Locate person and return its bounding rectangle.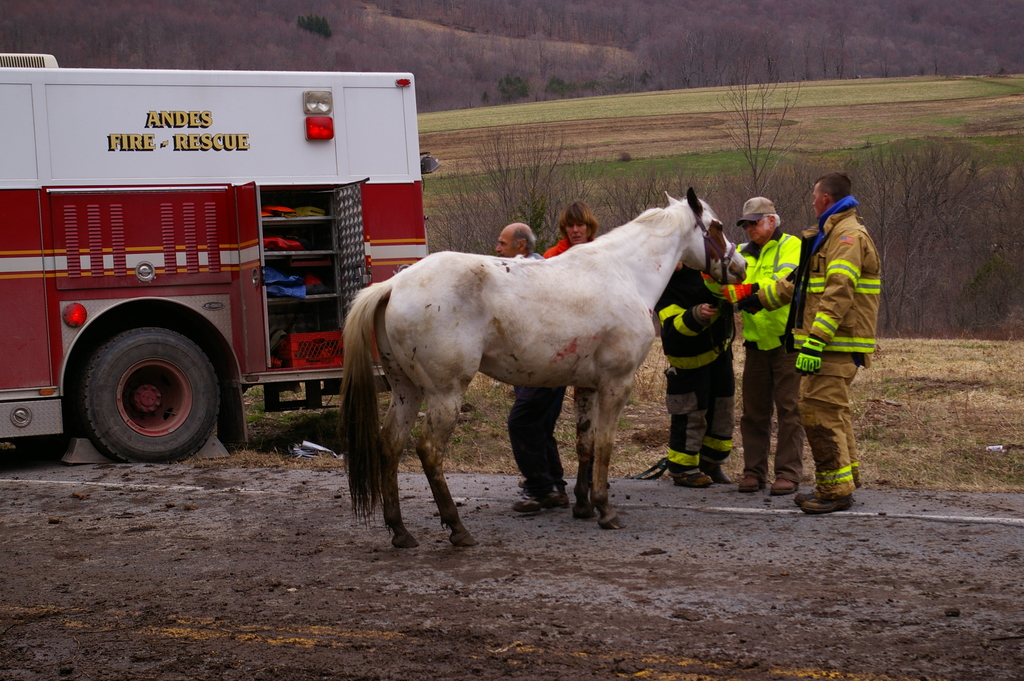
detection(778, 155, 887, 542).
